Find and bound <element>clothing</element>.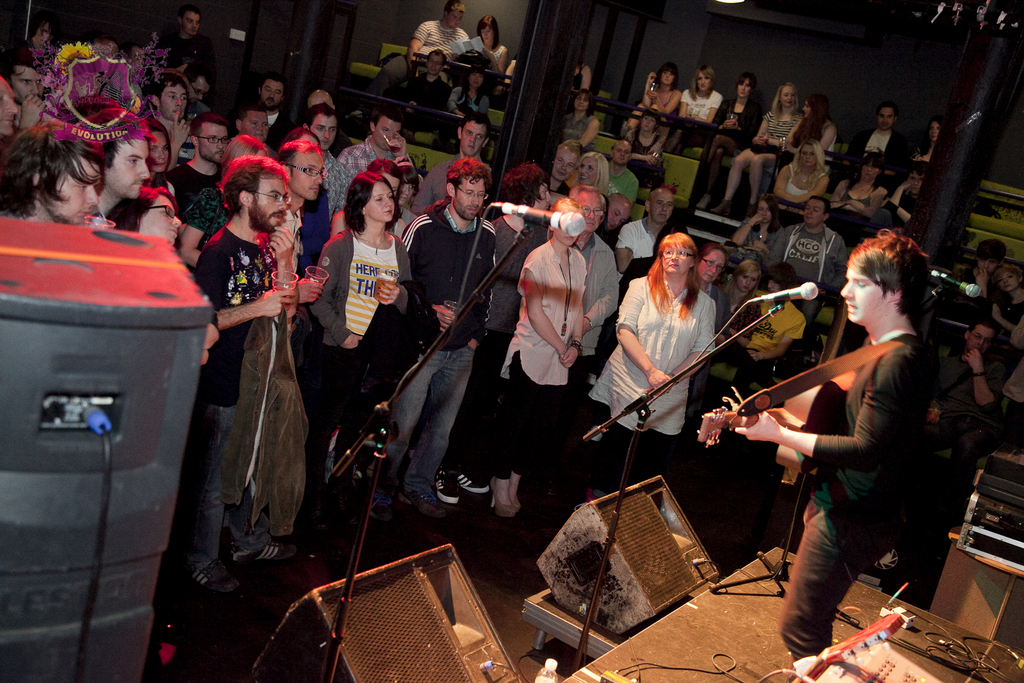
Bound: crop(144, 110, 198, 161).
